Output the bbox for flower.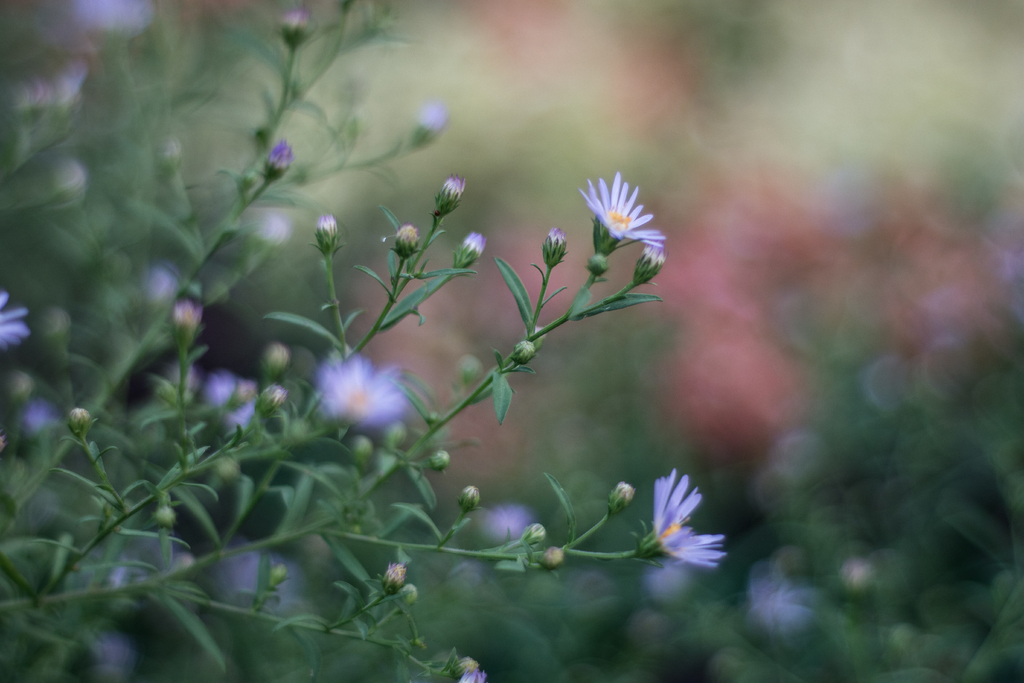
87/633/132/682.
